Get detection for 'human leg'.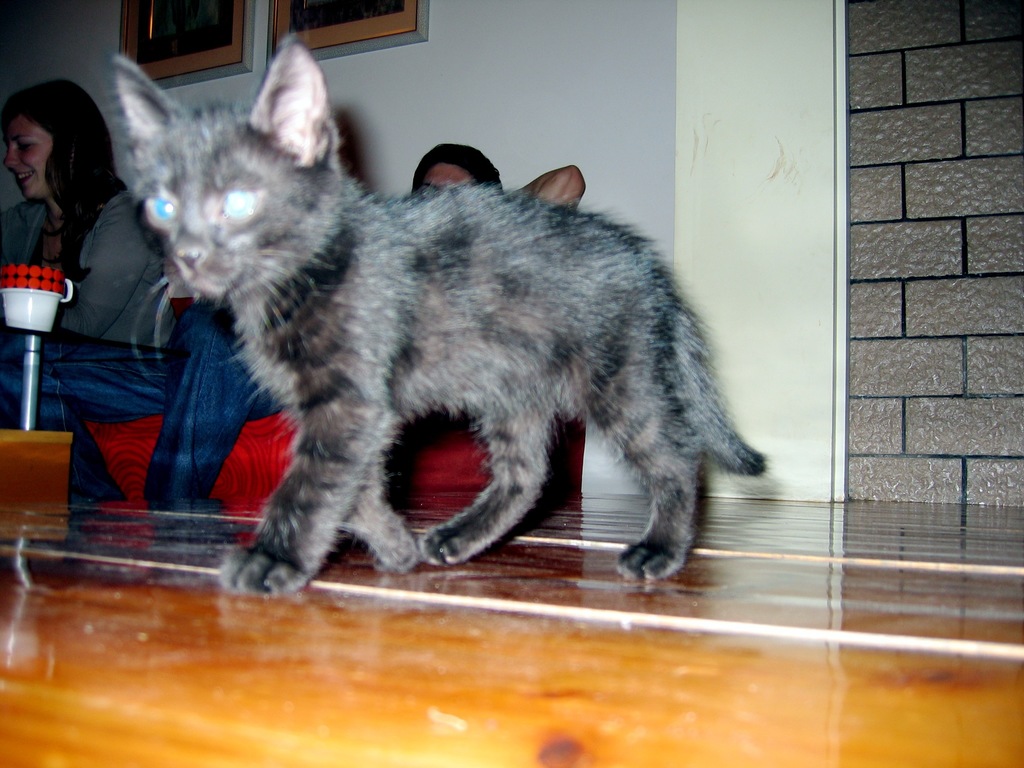
Detection: BBox(141, 300, 285, 499).
